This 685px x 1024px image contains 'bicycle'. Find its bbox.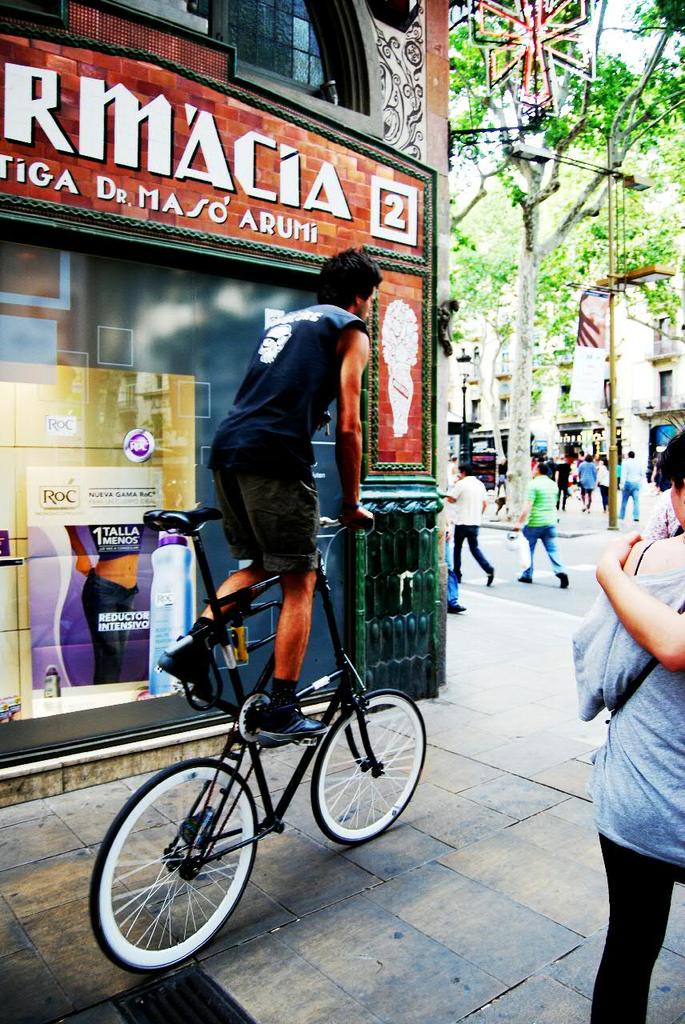
[left=98, top=589, right=432, bottom=971].
